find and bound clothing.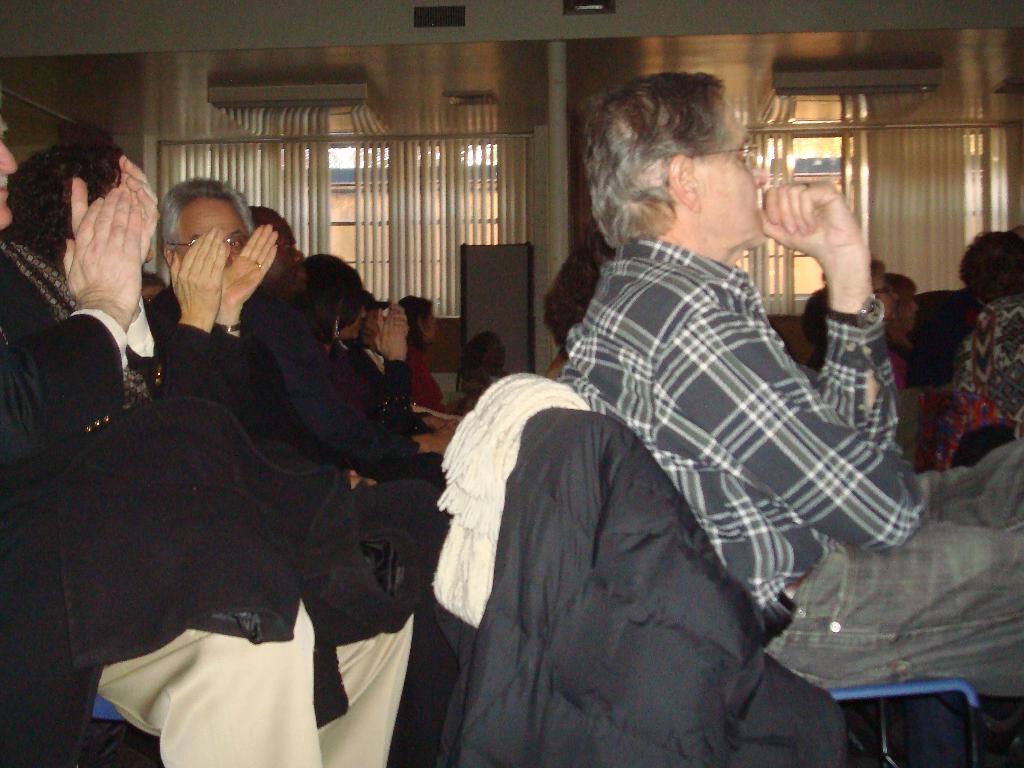
Bound: Rect(927, 290, 1023, 463).
